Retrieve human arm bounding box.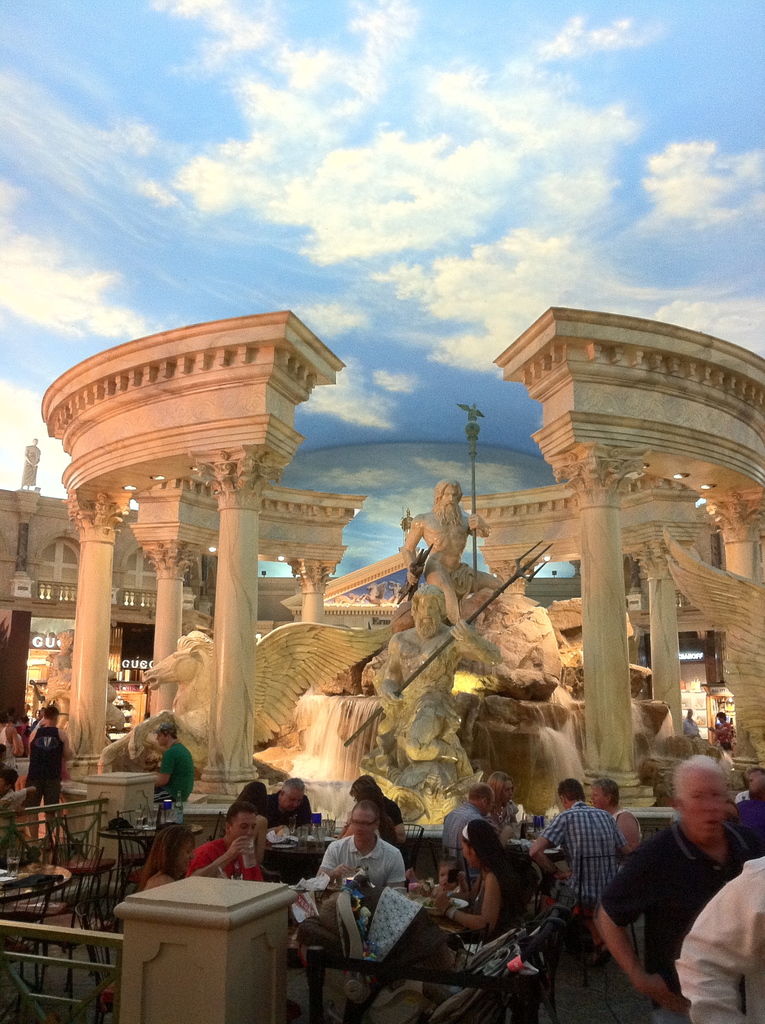
Bounding box: <region>499, 824, 515, 847</region>.
